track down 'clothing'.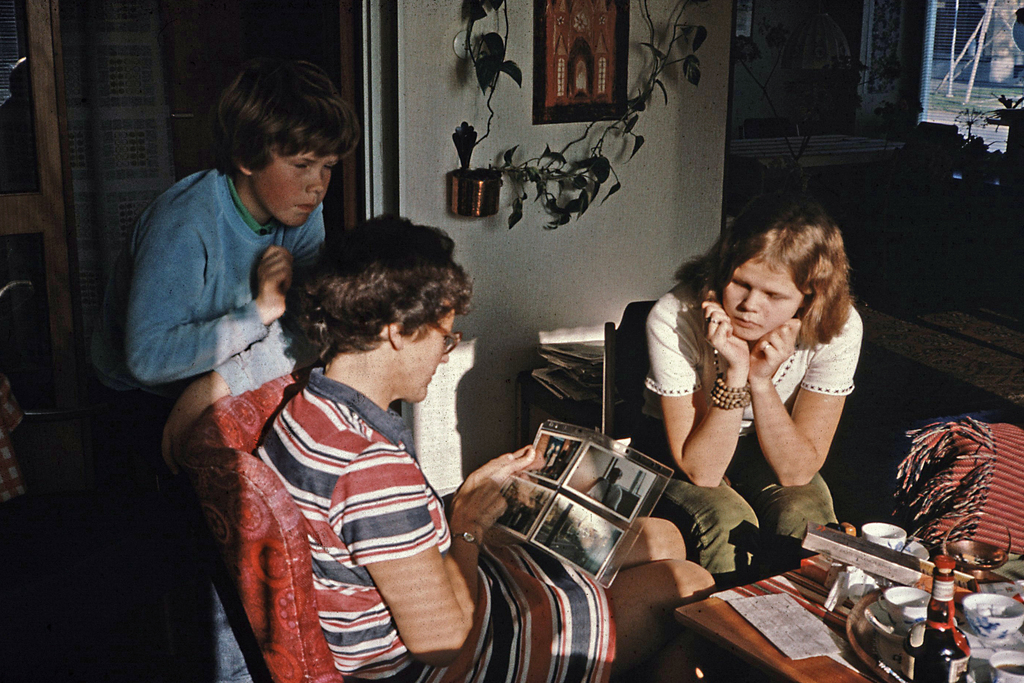
Tracked to bbox(205, 300, 491, 668).
